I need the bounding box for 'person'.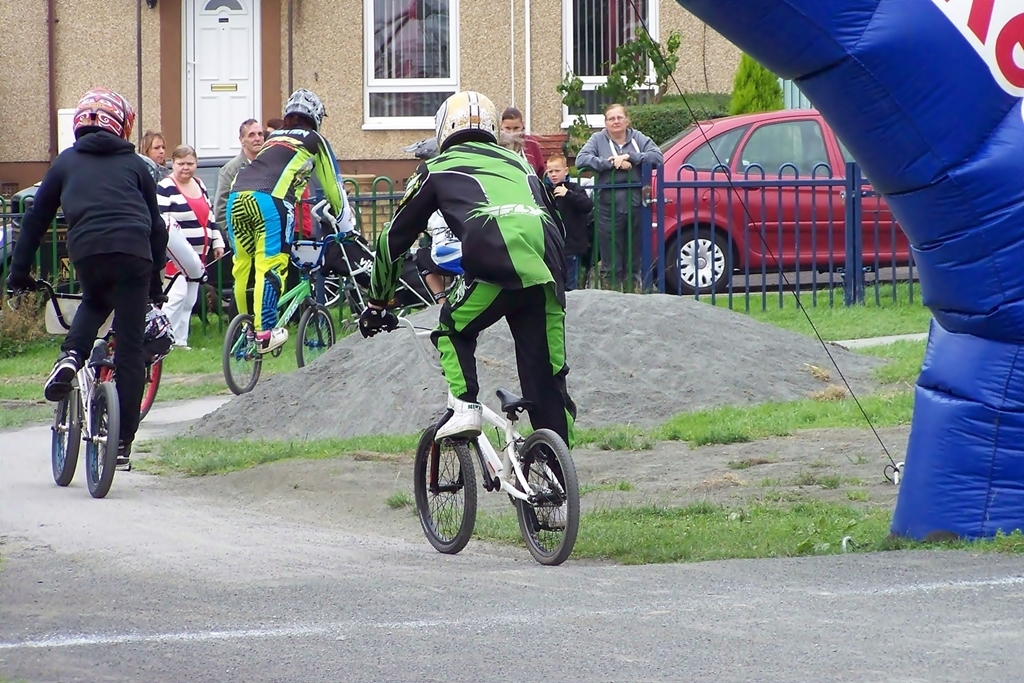
Here it is: {"left": 30, "top": 103, "right": 166, "bottom": 492}.
